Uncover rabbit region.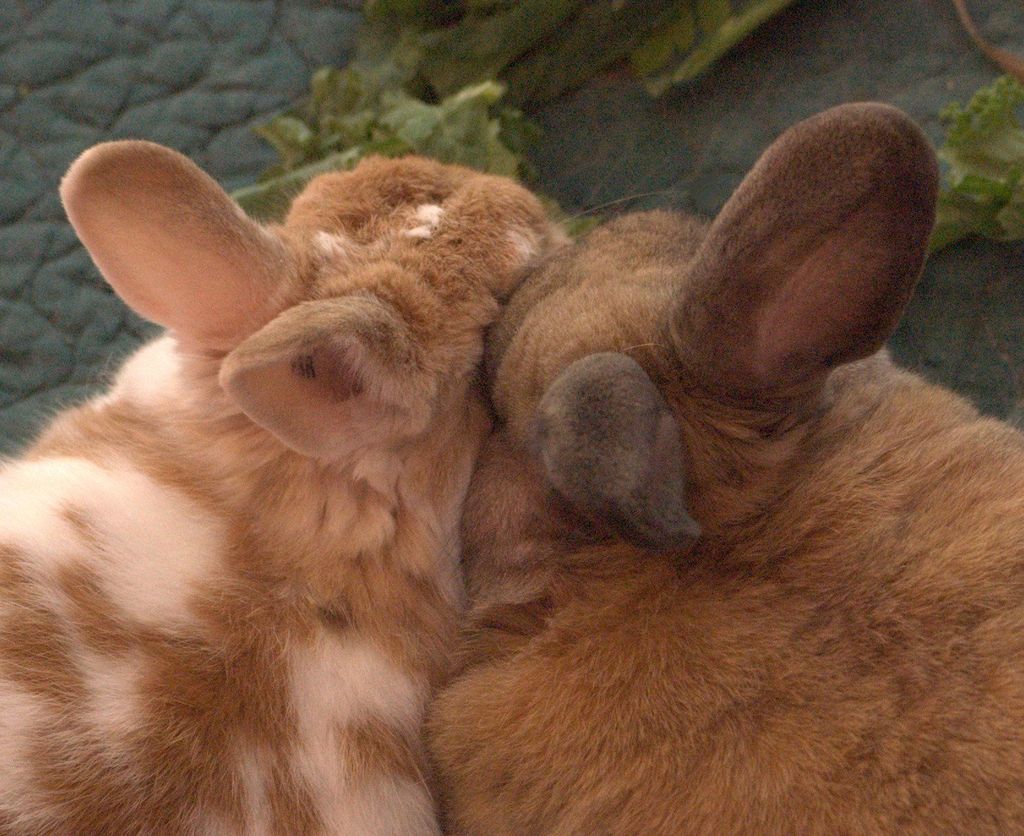
Uncovered: 0:135:578:835.
